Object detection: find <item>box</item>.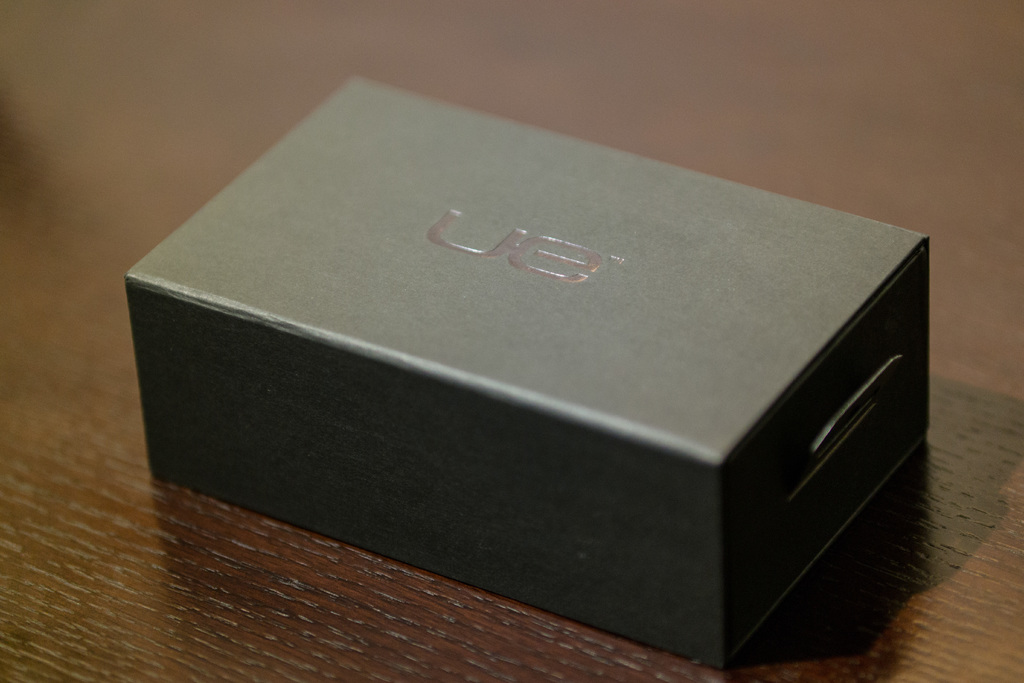
124 73 932 672.
